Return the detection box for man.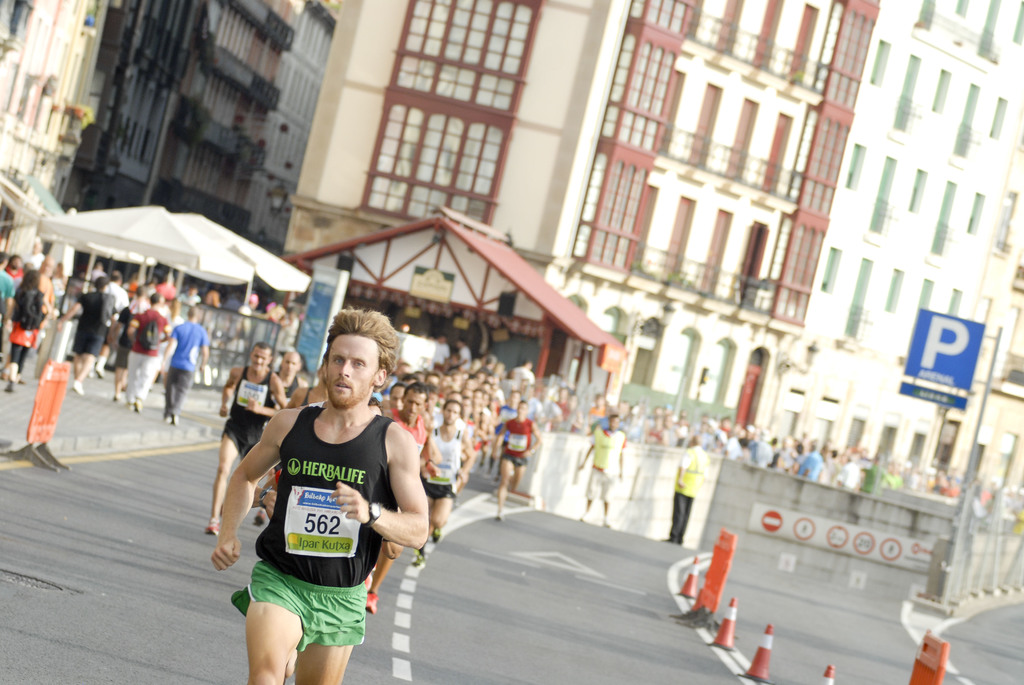
Rect(85, 269, 127, 381).
